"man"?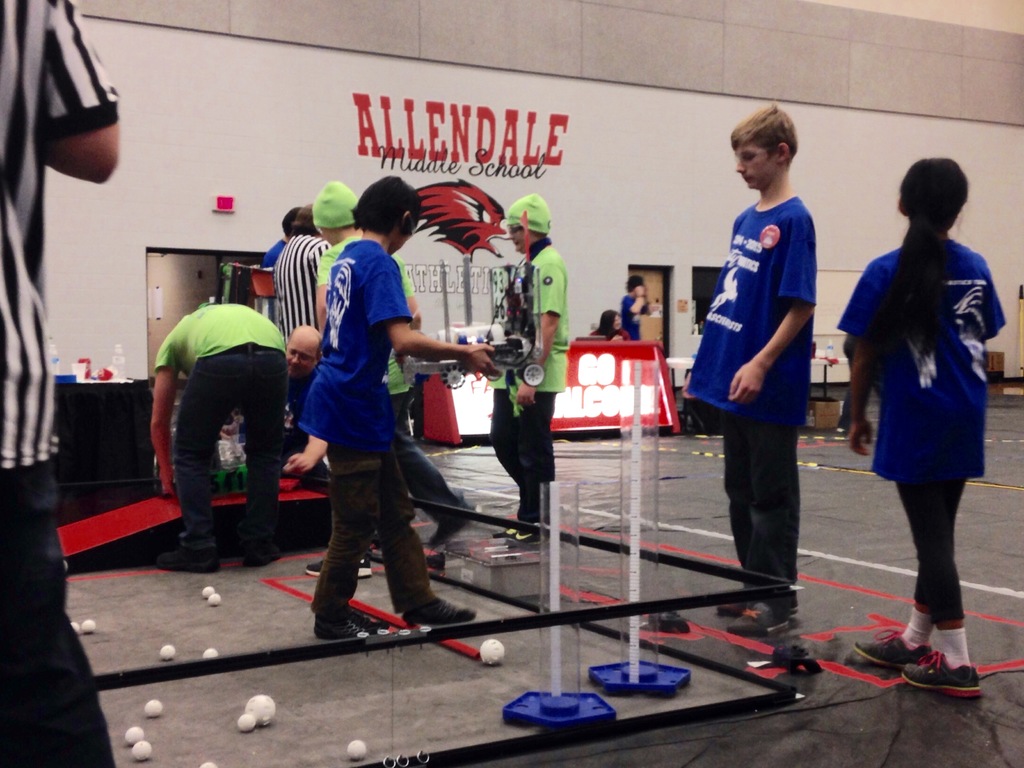
<bbox>0, 0, 122, 767</bbox>
